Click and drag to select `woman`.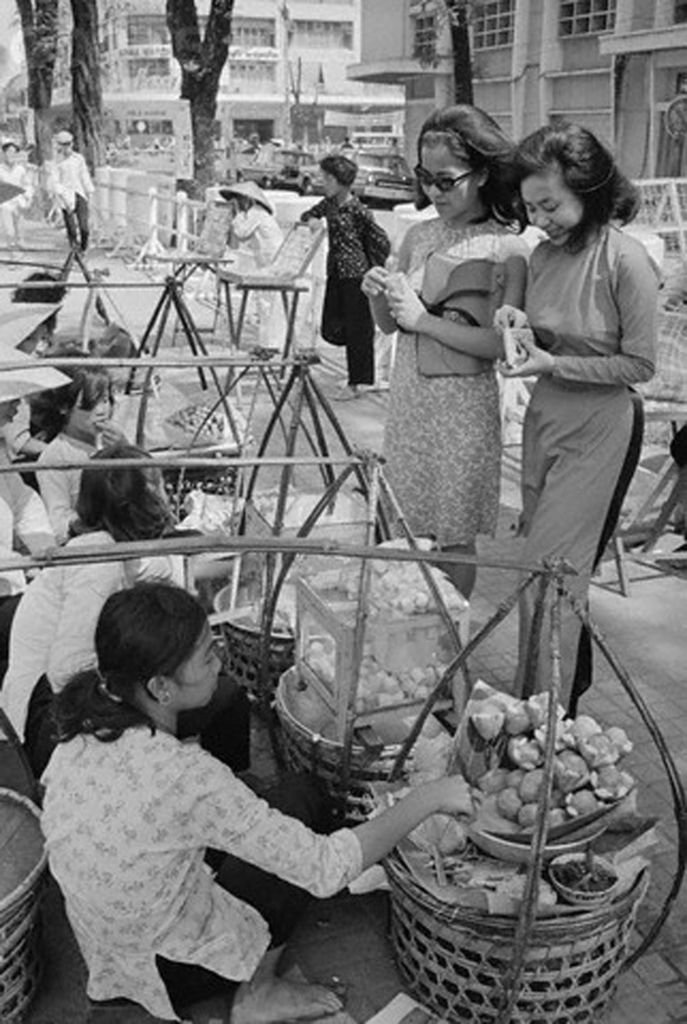
Selection: 468/113/666/740.
